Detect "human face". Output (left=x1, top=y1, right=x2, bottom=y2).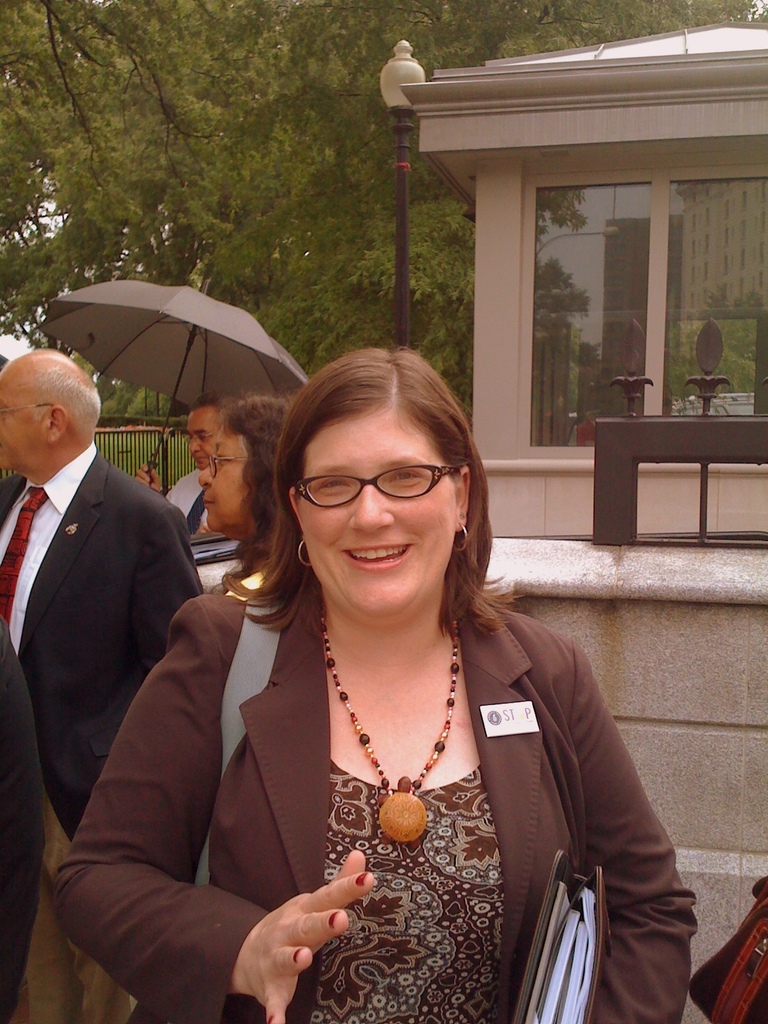
(left=298, top=402, right=458, bottom=631).
